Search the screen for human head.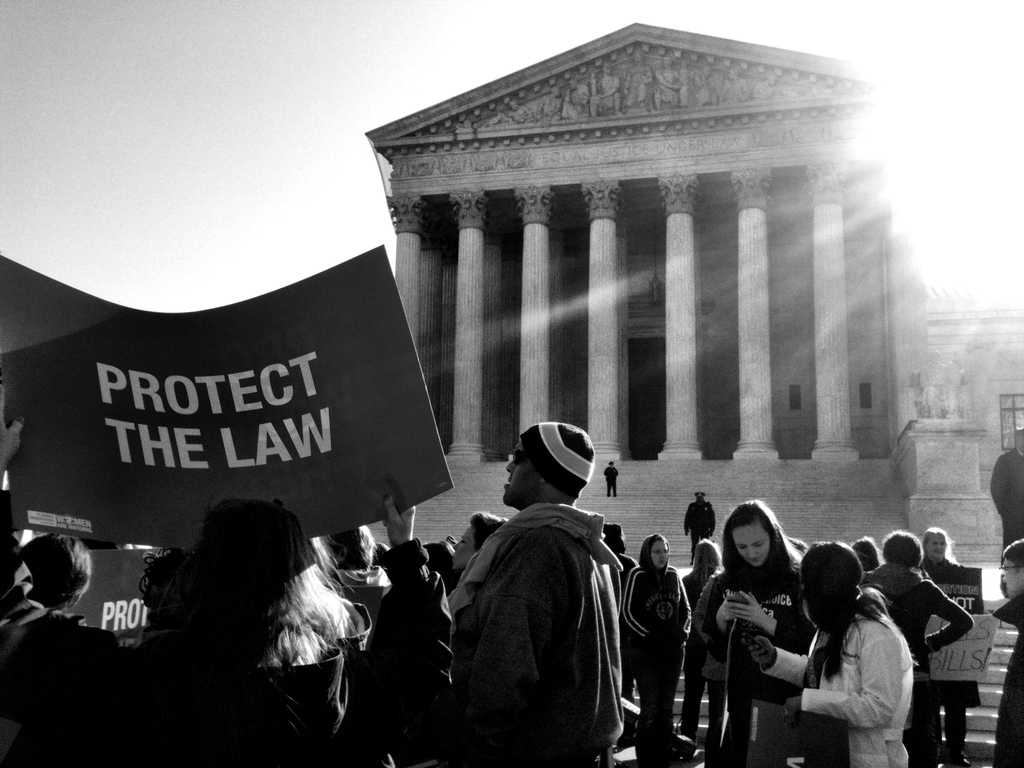
Found at (694,541,724,574).
